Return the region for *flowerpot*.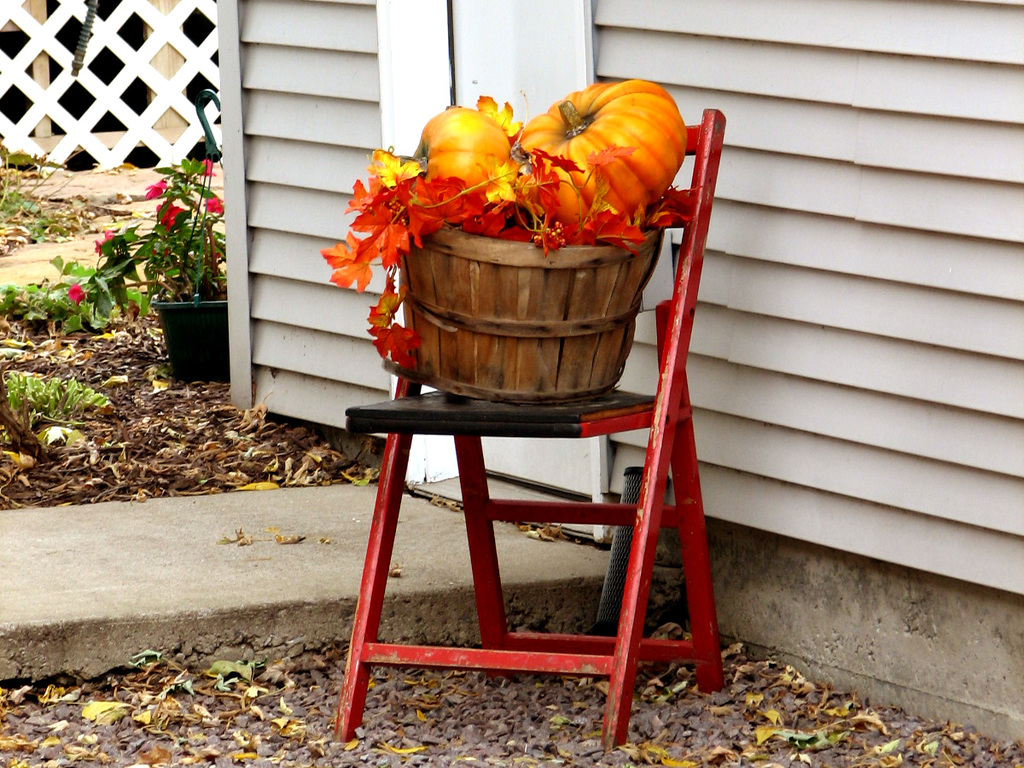
locate(150, 268, 229, 382).
